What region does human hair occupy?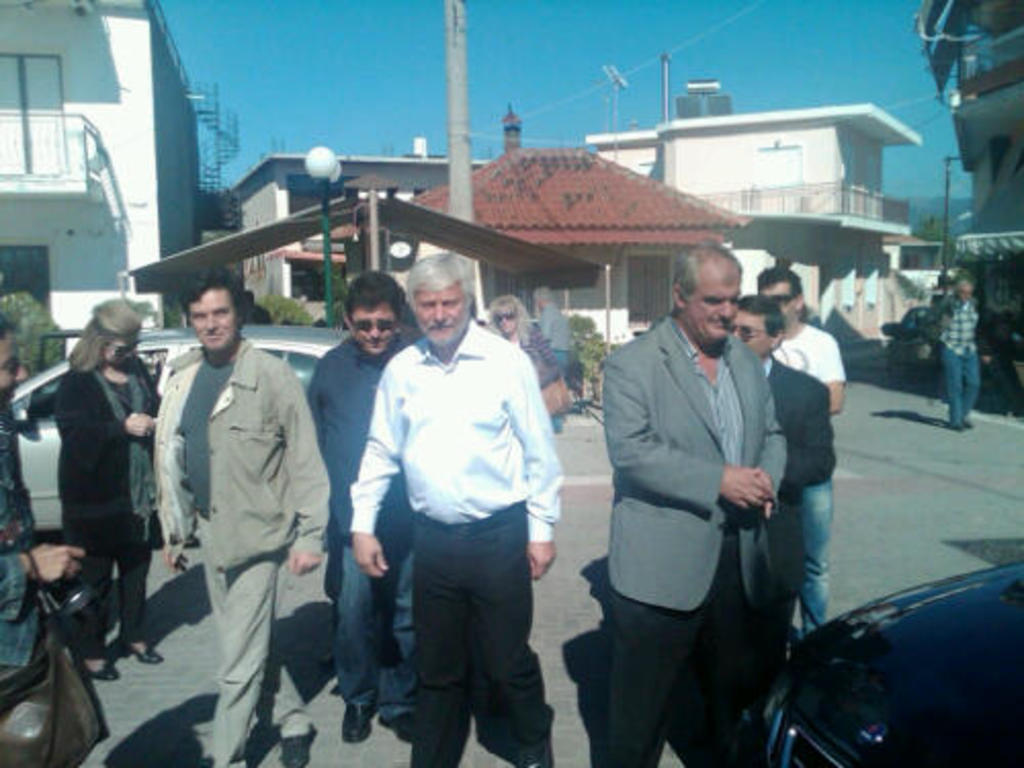
select_region(332, 274, 399, 354).
